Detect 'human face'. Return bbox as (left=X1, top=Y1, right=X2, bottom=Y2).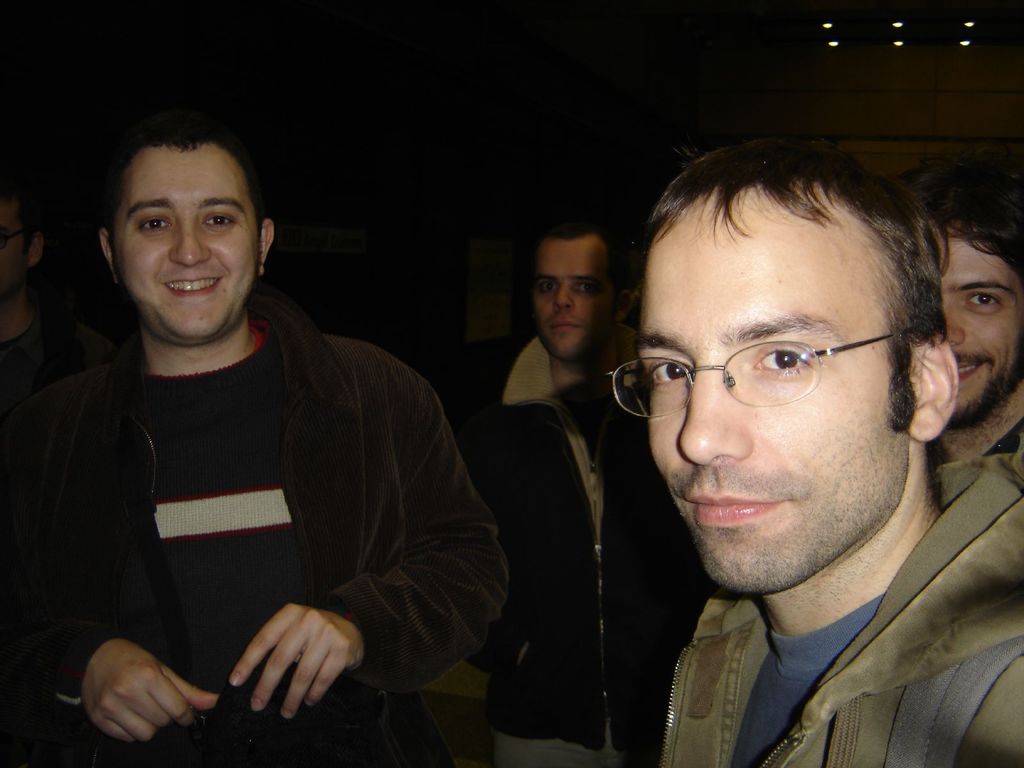
(left=937, top=232, right=1023, bottom=420).
